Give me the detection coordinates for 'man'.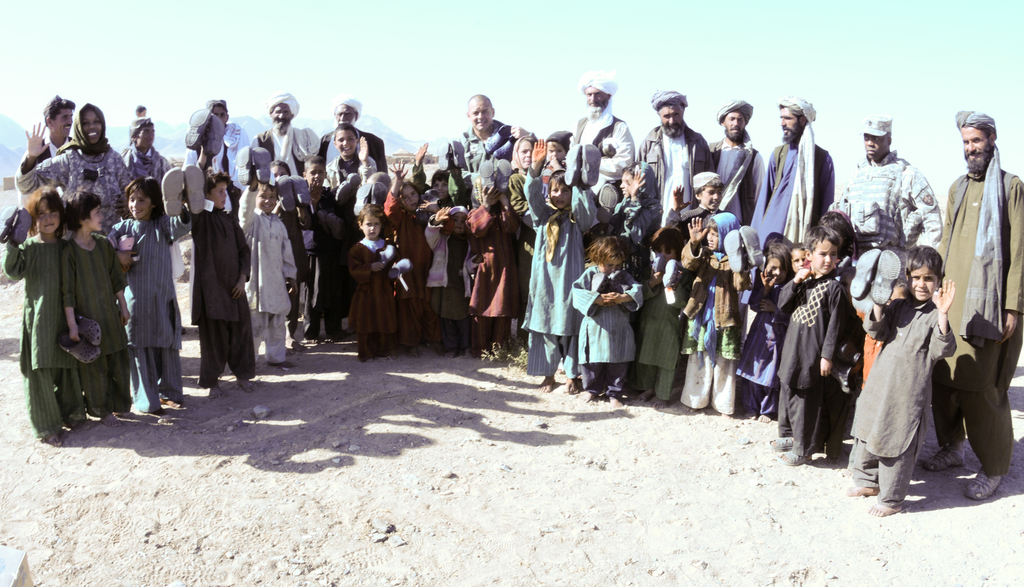
x1=448 y1=88 x2=518 y2=183.
